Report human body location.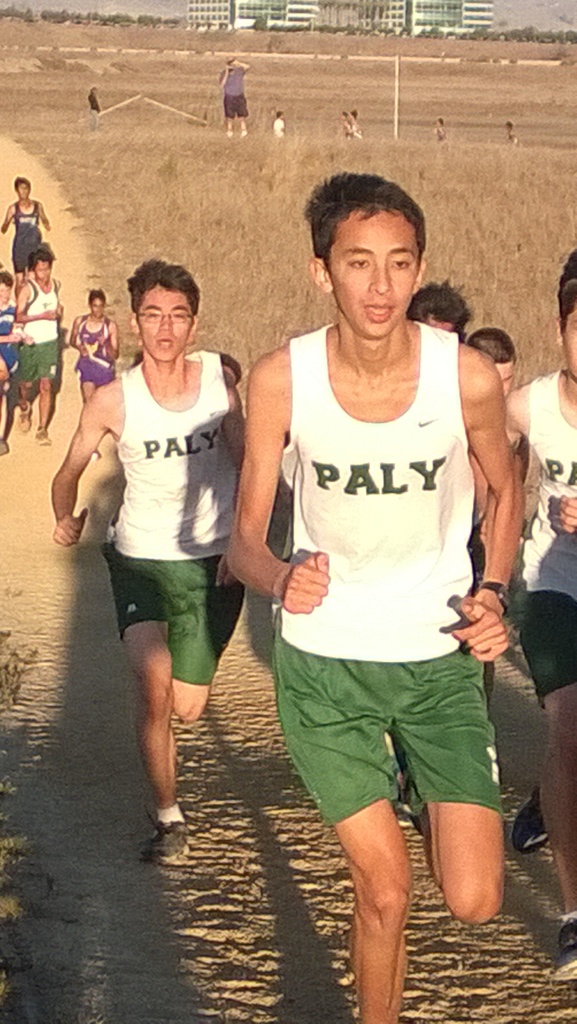
Report: {"x1": 1, "y1": 194, "x2": 55, "y2": 283}.
